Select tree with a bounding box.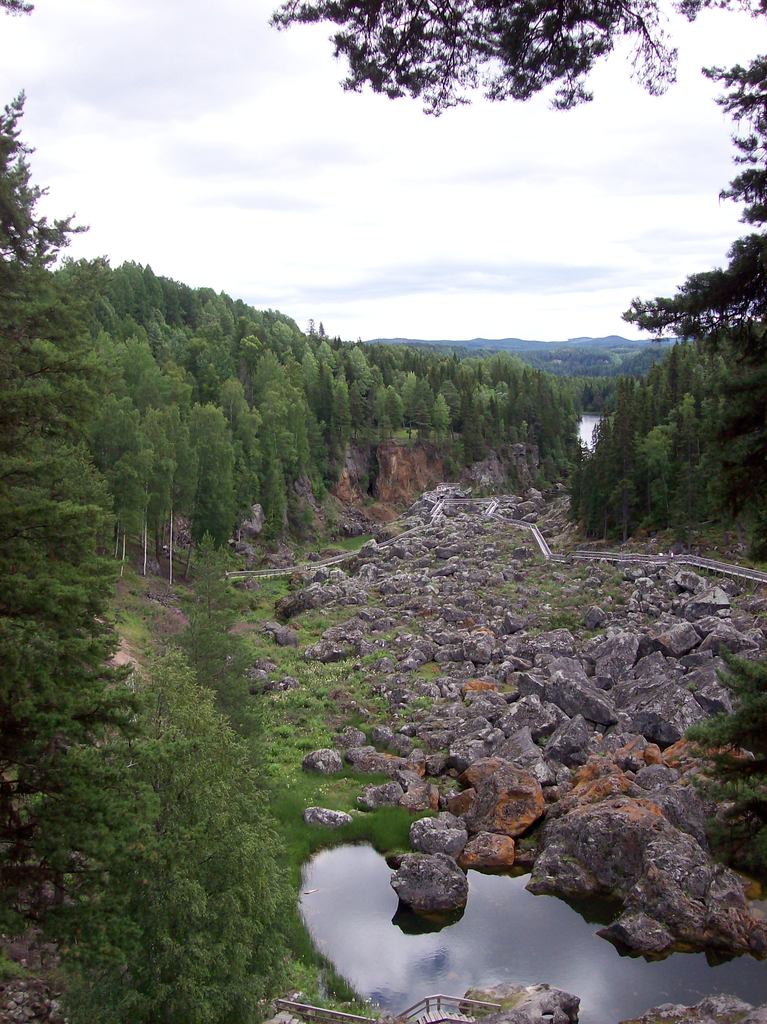
[626,52,766,355].
